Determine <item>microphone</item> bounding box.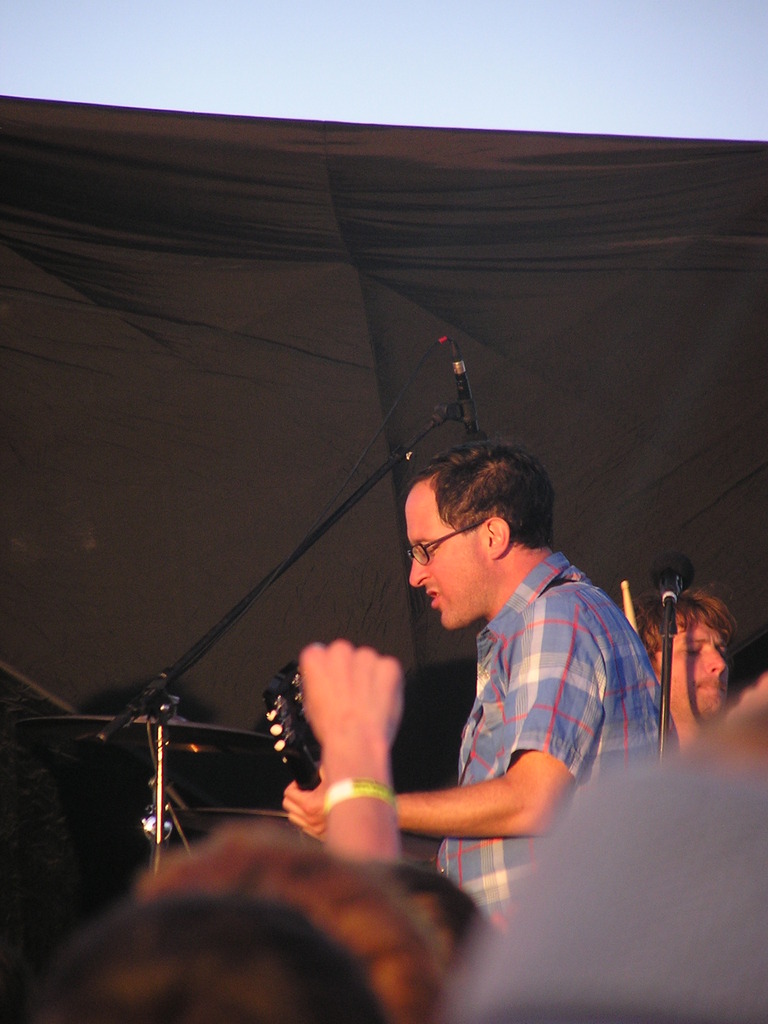
Determined: 464,372,488,442.
